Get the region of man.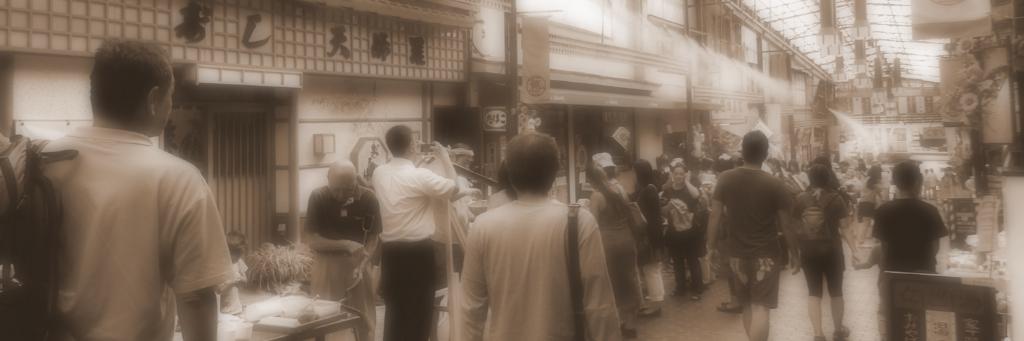
(x1=457, y1=133, x2=627, y2=340).
